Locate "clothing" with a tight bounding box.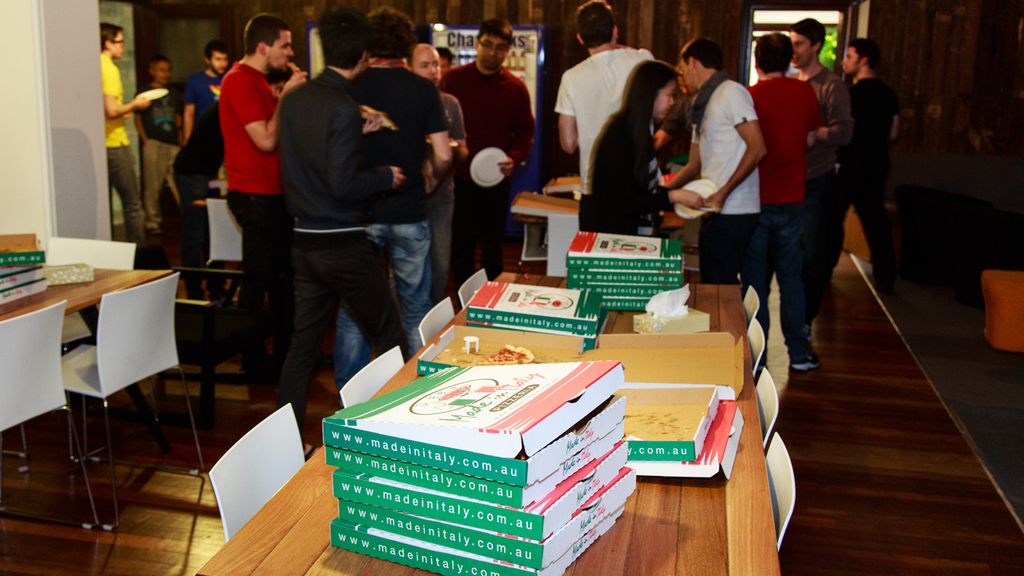
bbox=[216, 72, 283, 193].
